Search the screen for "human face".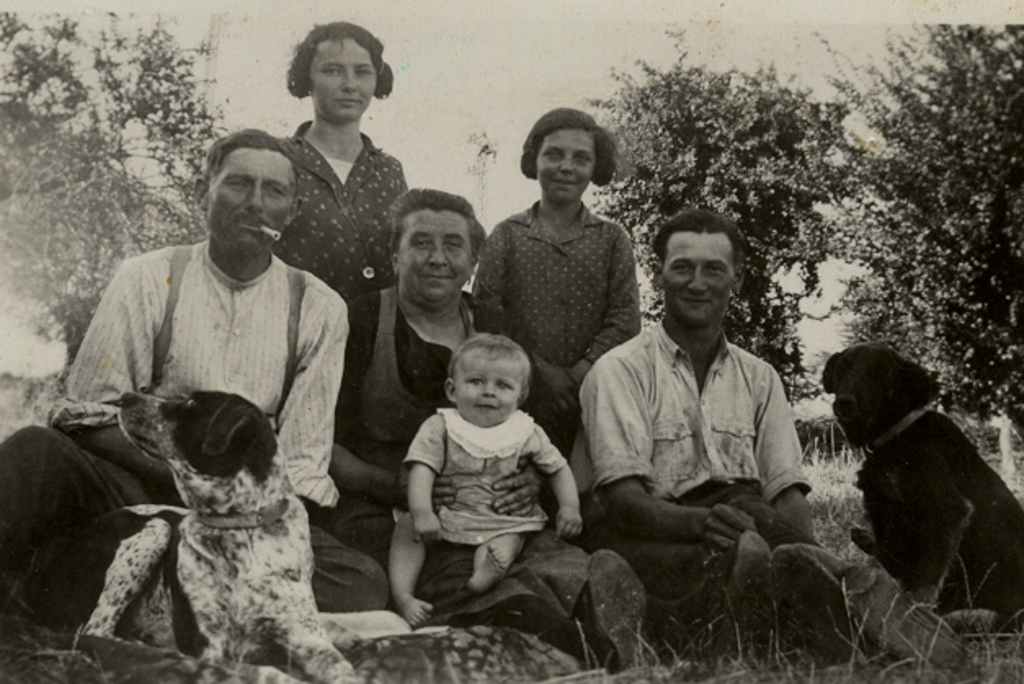
Found at [left=314, top=42, right=379, bottom=114].
